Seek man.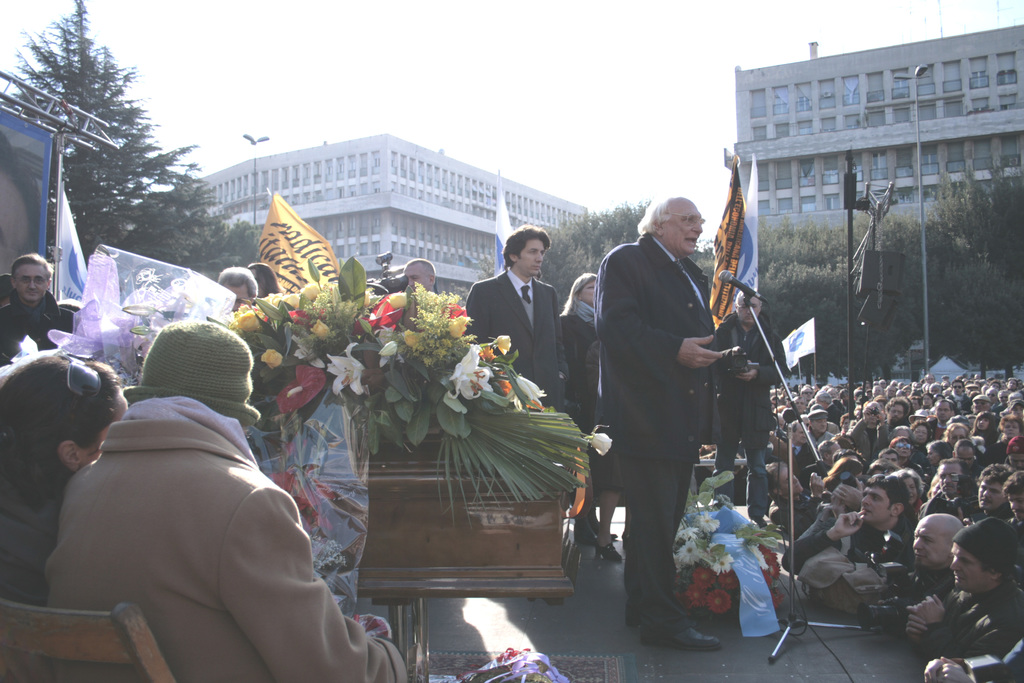
<region>0, 249, 83, 363</region>.
